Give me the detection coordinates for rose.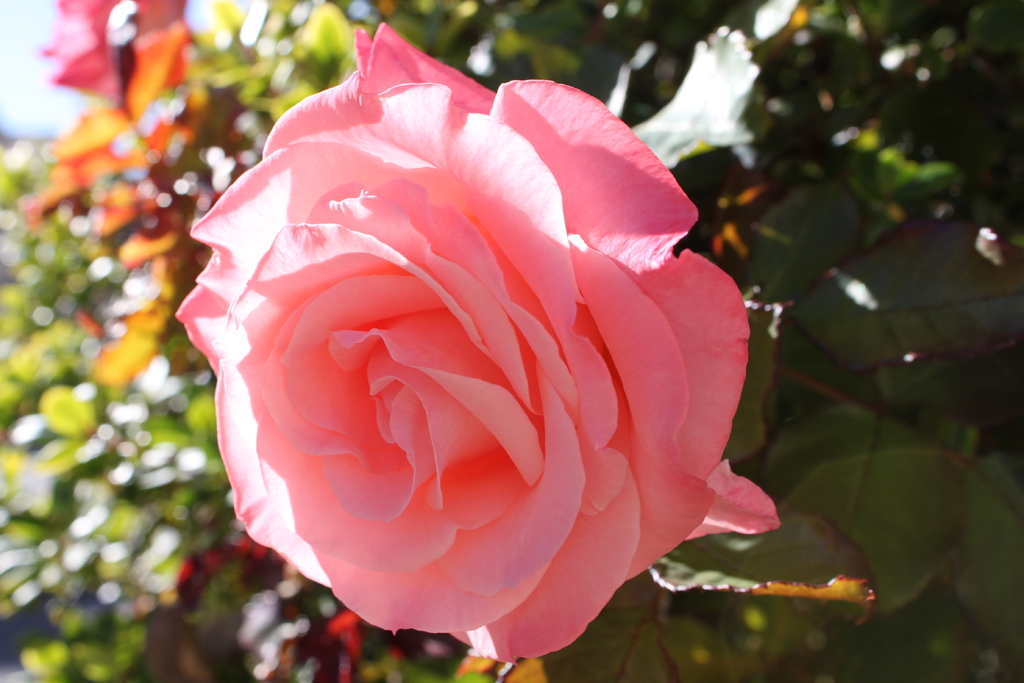
168:17:781:668.
